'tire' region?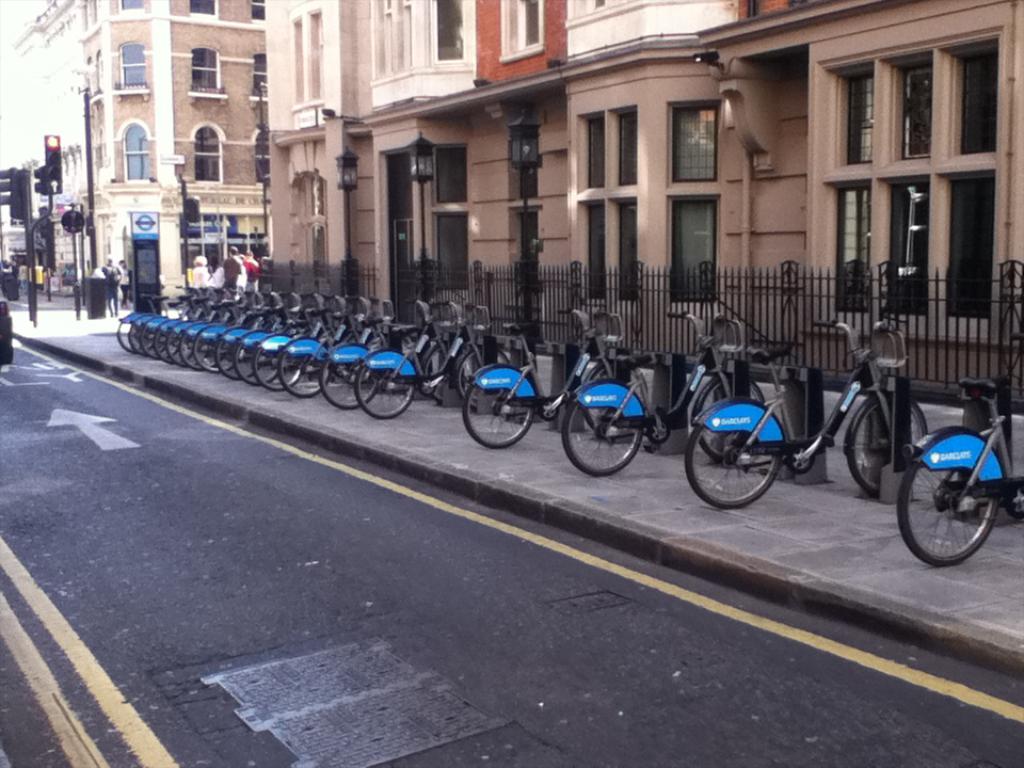
897 462 998 564
